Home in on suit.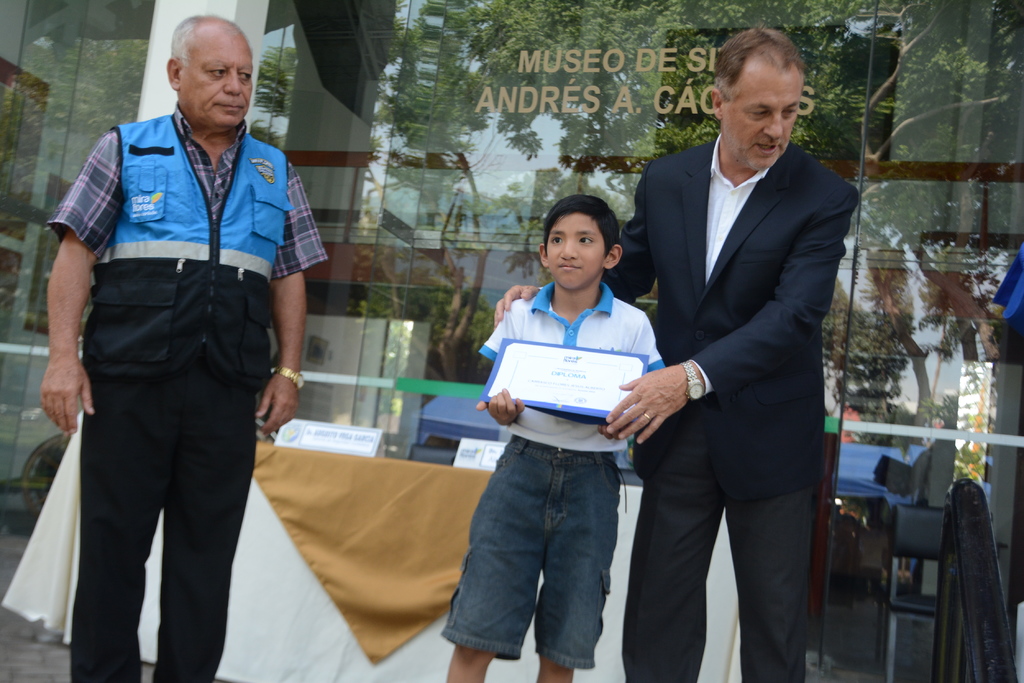
Homed in at 618:36:860:682.
